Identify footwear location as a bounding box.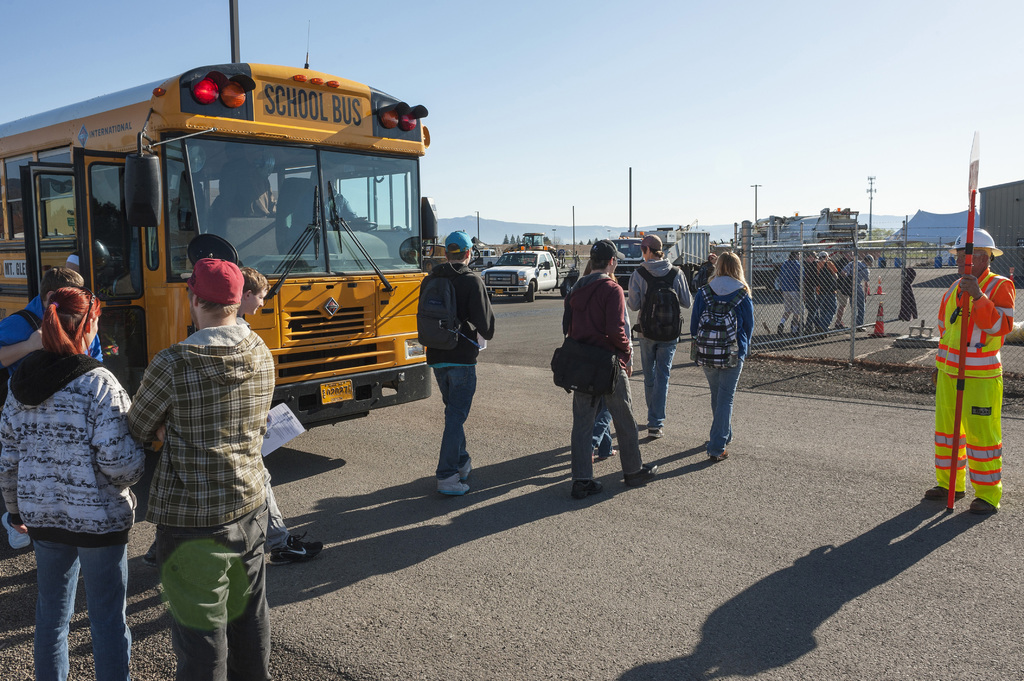
crop(924, 481, 970, 501).
